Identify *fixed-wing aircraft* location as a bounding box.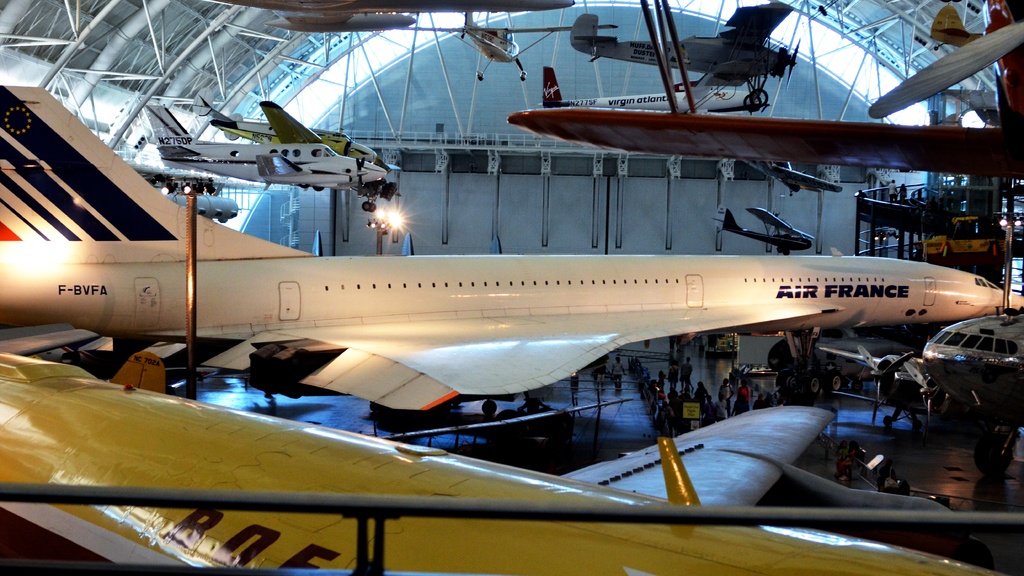
region(135, 99, 392, 193).
